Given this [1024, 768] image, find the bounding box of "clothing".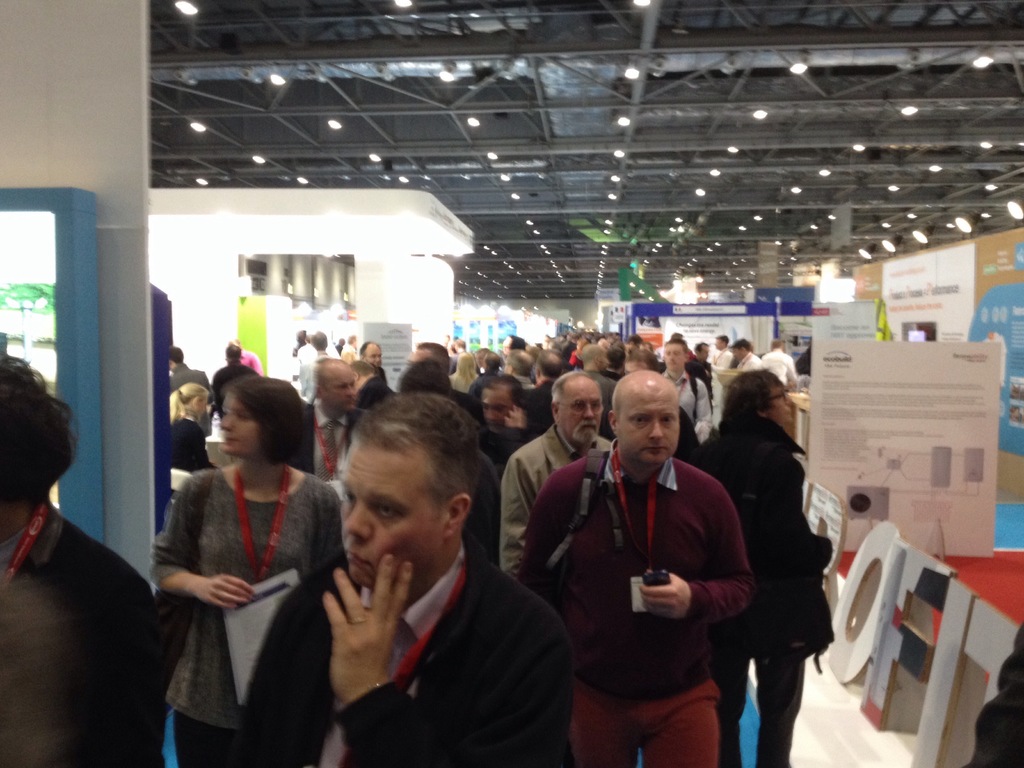
(x1=159, y1=467, x2=336, y2=767).
